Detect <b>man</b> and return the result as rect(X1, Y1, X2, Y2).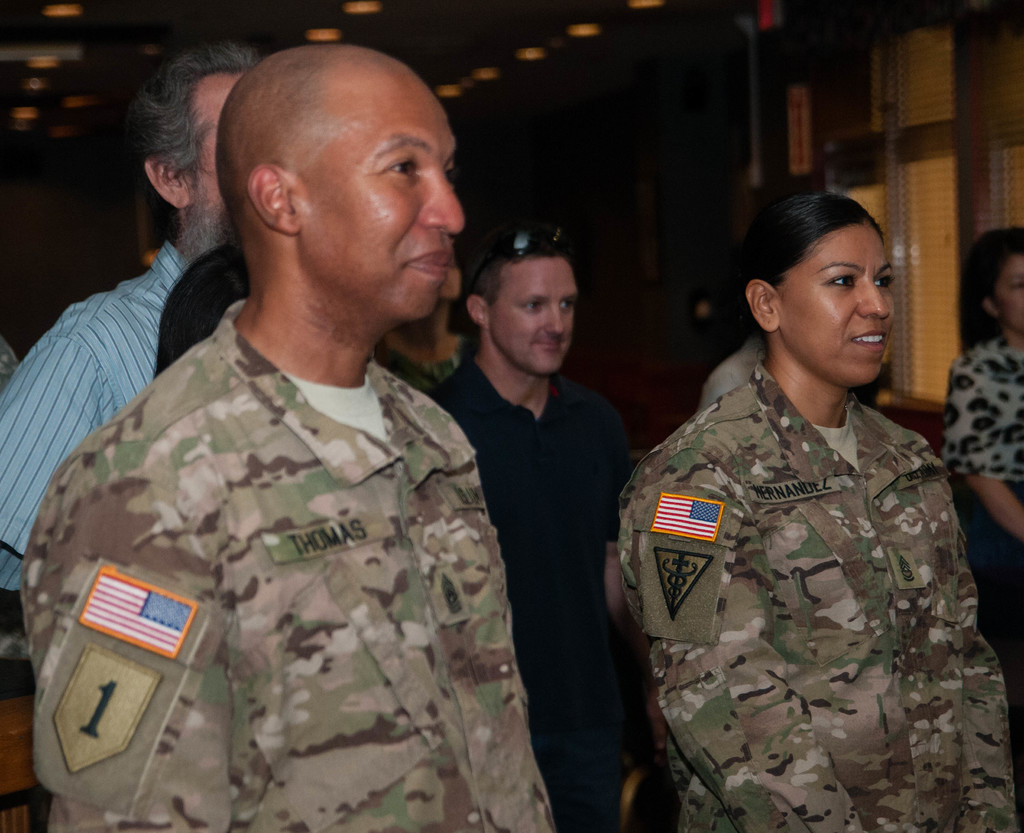
rect(615, 180, 1023, 829).
